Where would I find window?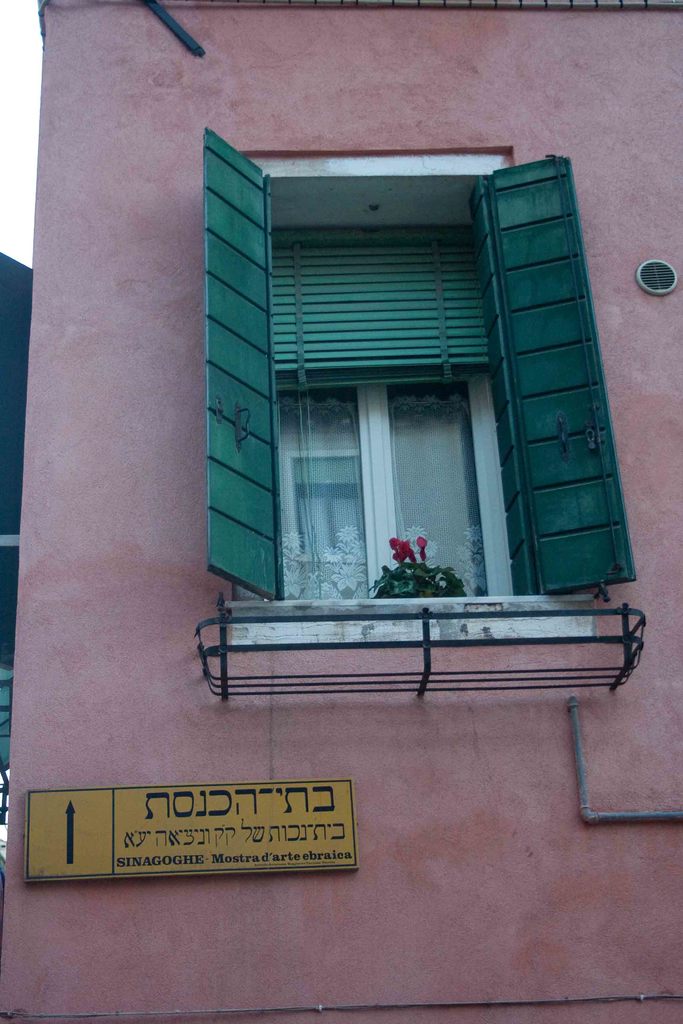
At (x1=236, y1=211, x2=607, y2=613).
